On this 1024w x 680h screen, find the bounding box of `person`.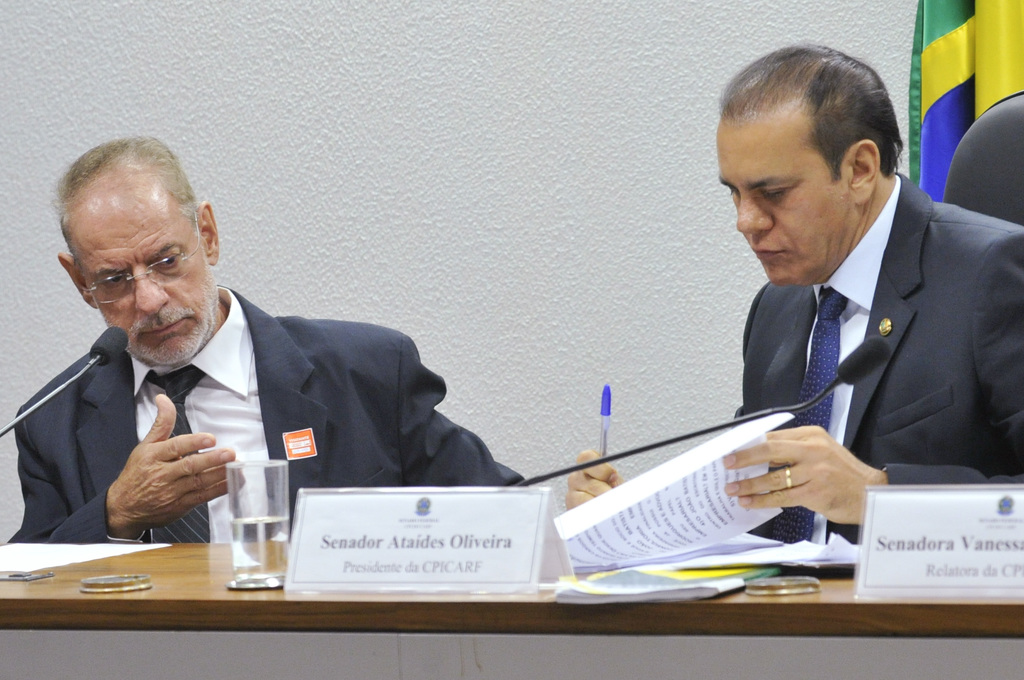
Bounding box: left=8, top=133, right=531, bottom=549.
